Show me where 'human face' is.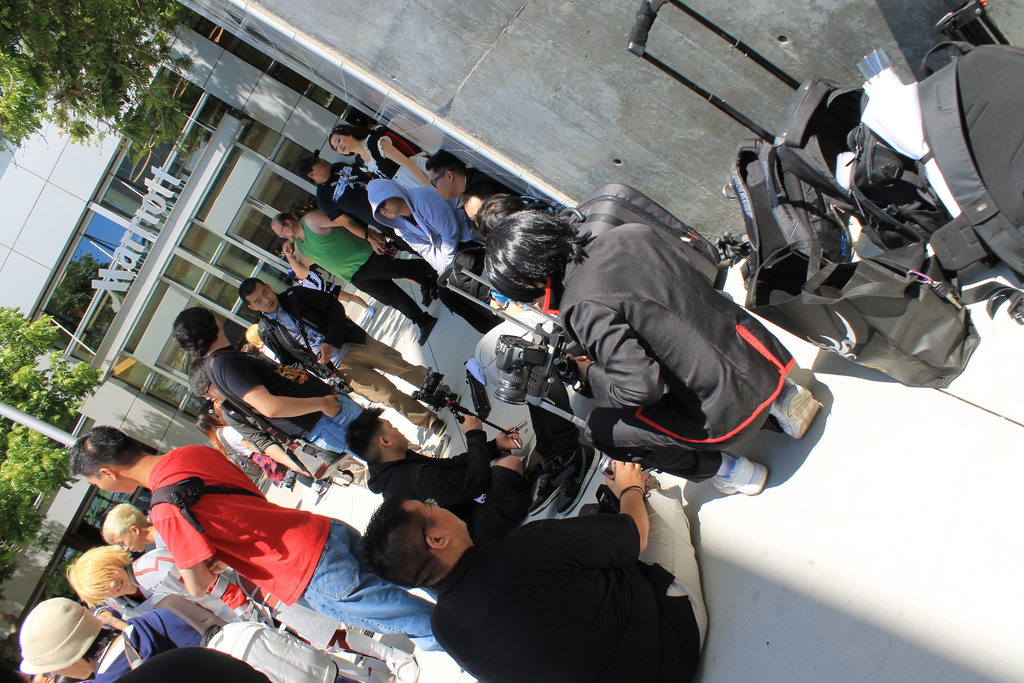
'human face' is at [left=106, top=561, right=136, bottom=598].
